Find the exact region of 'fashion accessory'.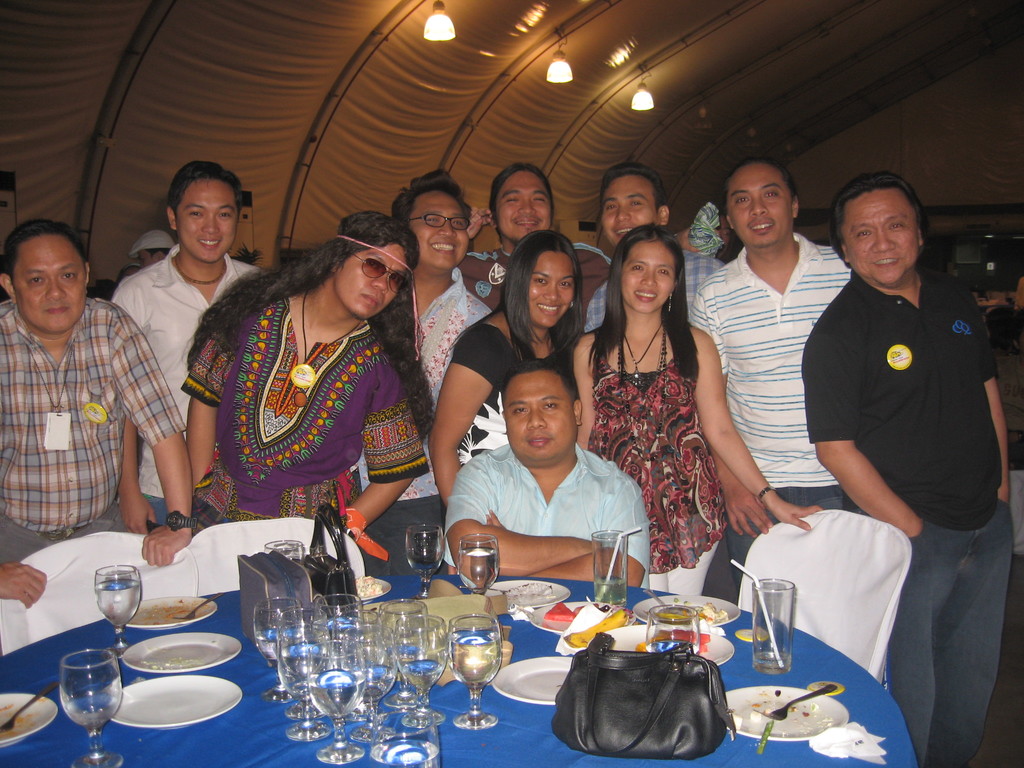
Exact region: left=339, top=236, right=418, bottom=273.
